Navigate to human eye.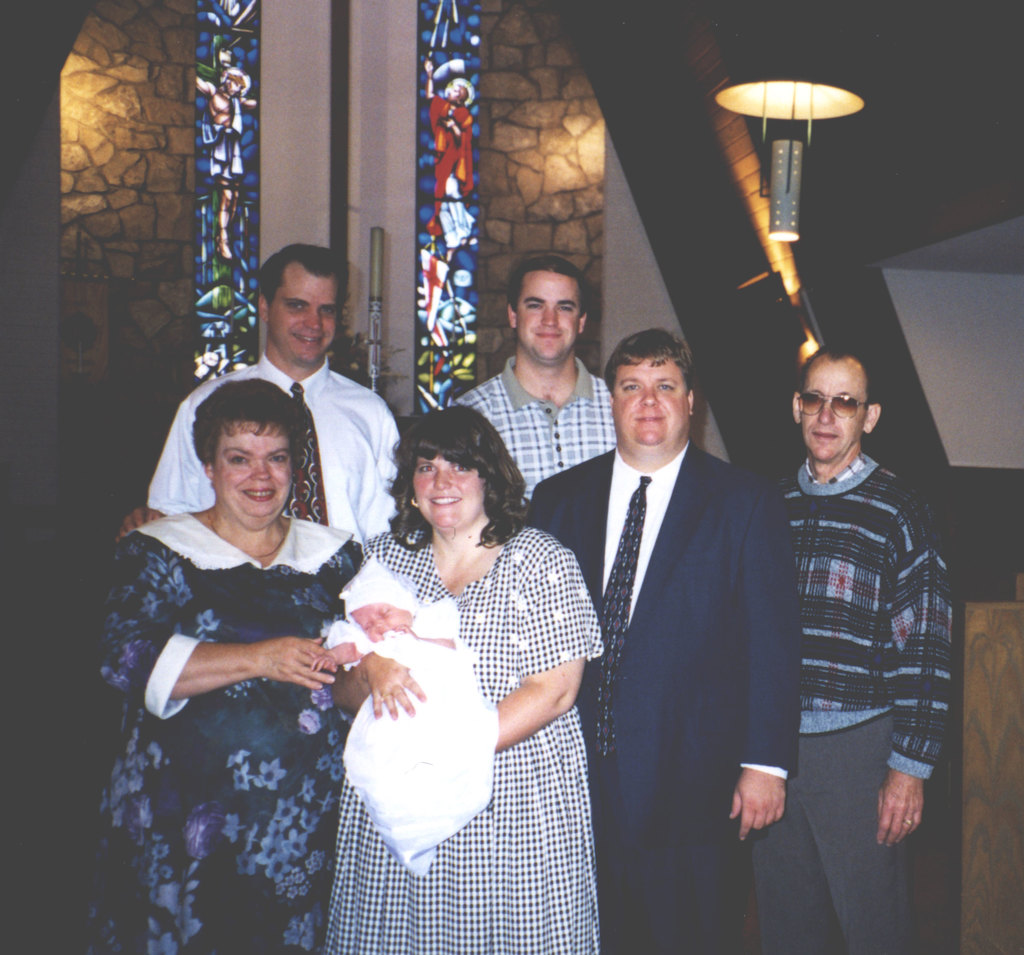
Navigation target: (left=284, top=302, right=306, bottom=313).
